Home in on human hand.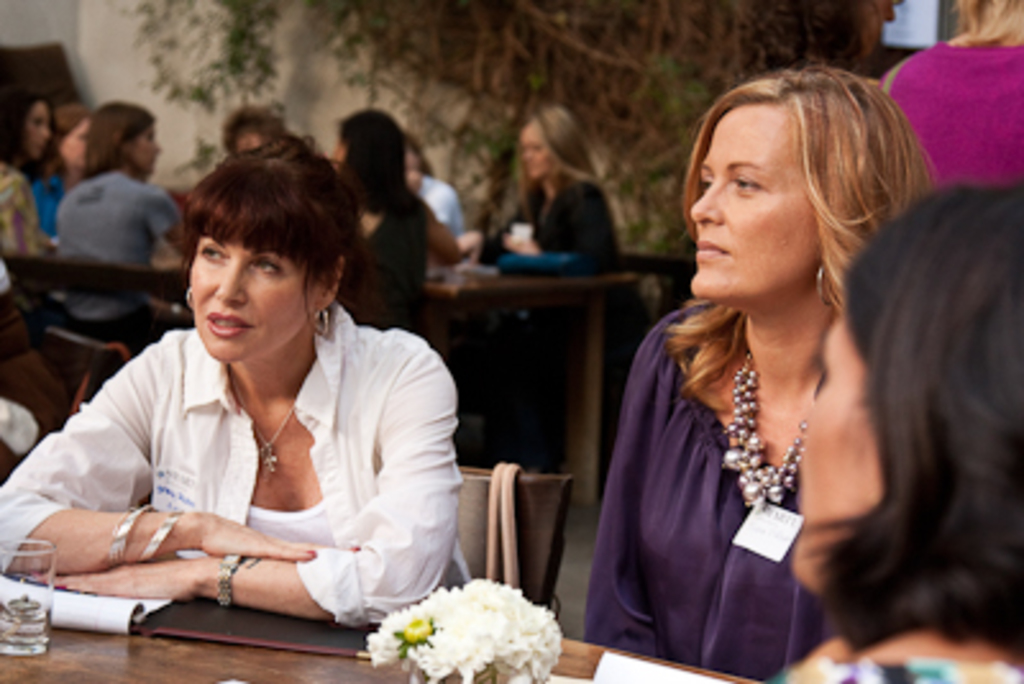
Homed in at [499,231,538,254].
